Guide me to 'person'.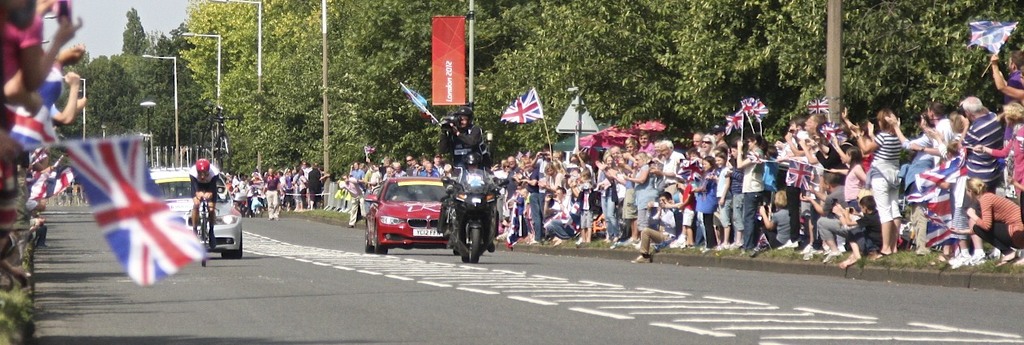
Guidance: 183/153/217/253.
